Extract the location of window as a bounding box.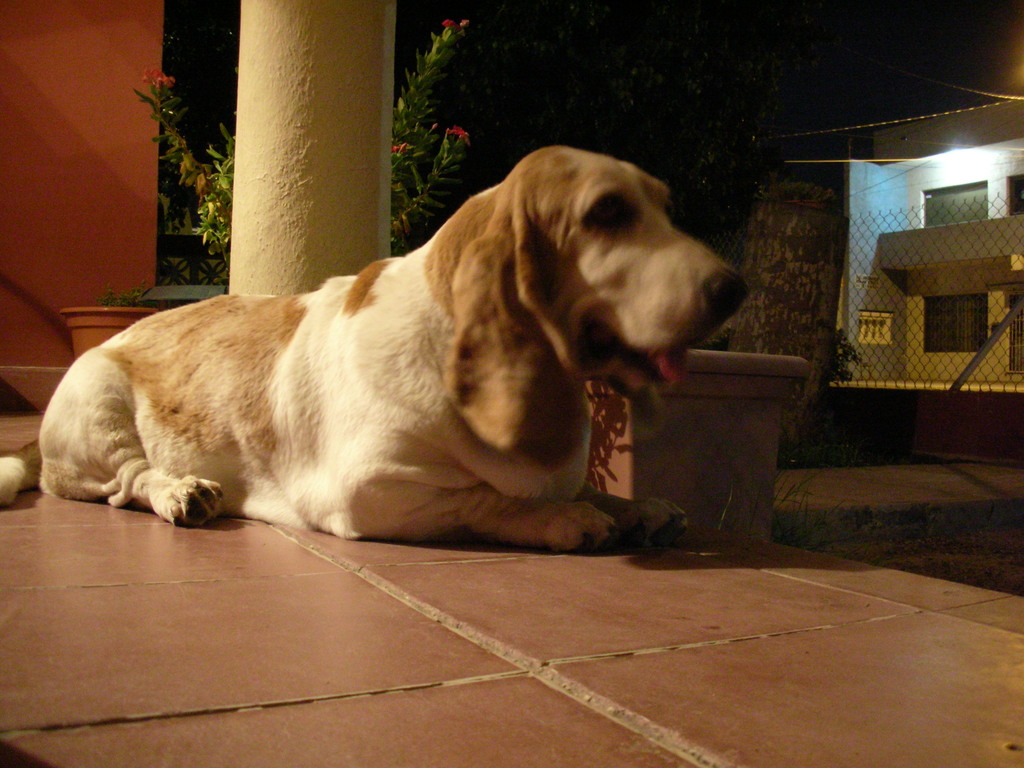
(left=925, top=184, right=989, bottom=220).
